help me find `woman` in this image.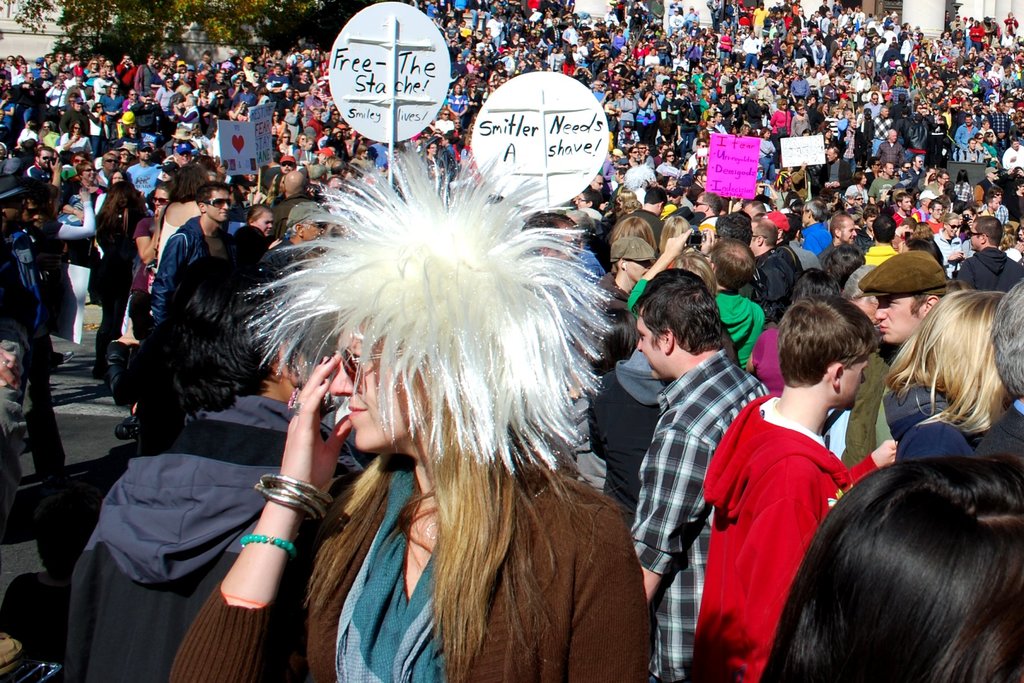
Found it: <box>657,208,692,266</box>.
